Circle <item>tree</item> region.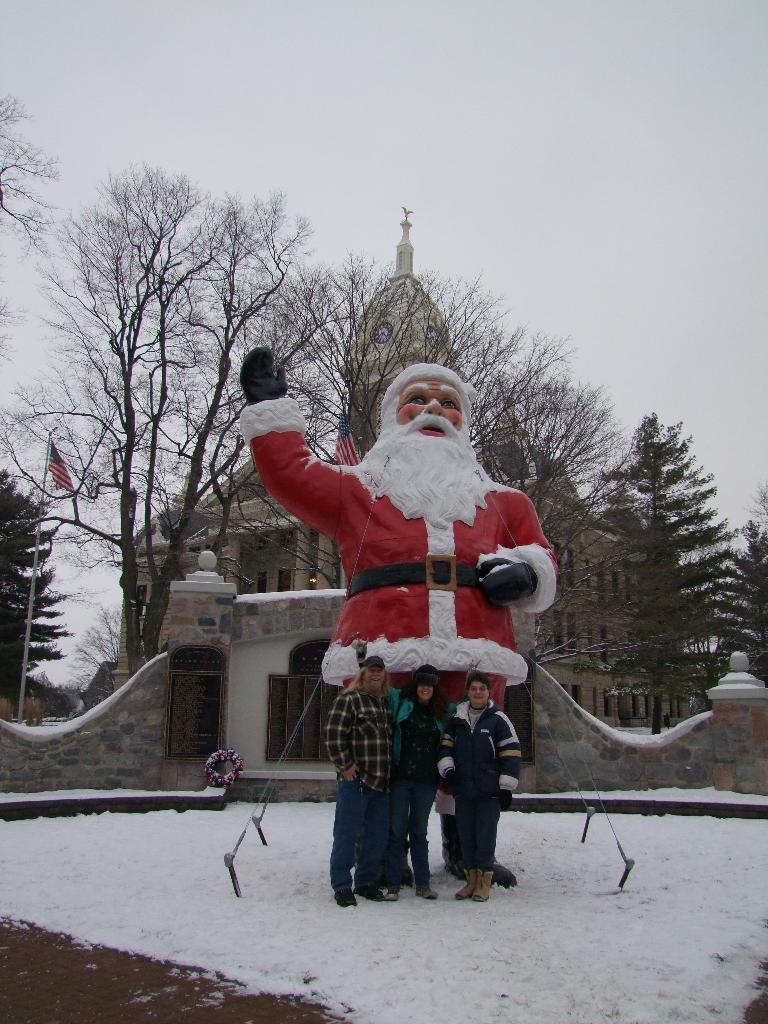
Region: <bbox>694, 509, 767, 703</bbox>.
